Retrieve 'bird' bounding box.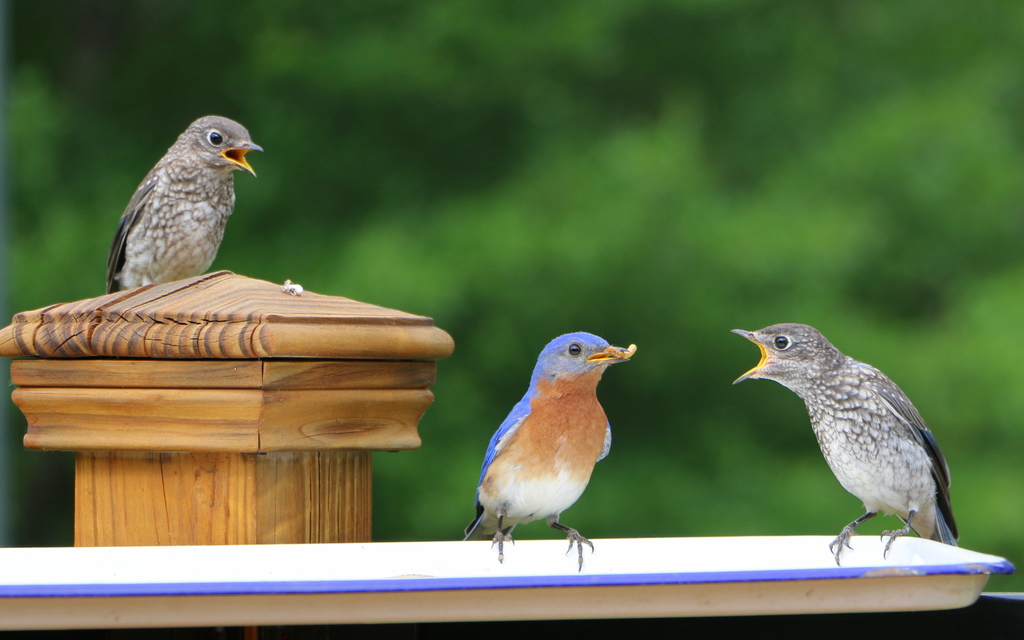
Bounding box: x1=100 y1=109 x2=264 y2=292.
